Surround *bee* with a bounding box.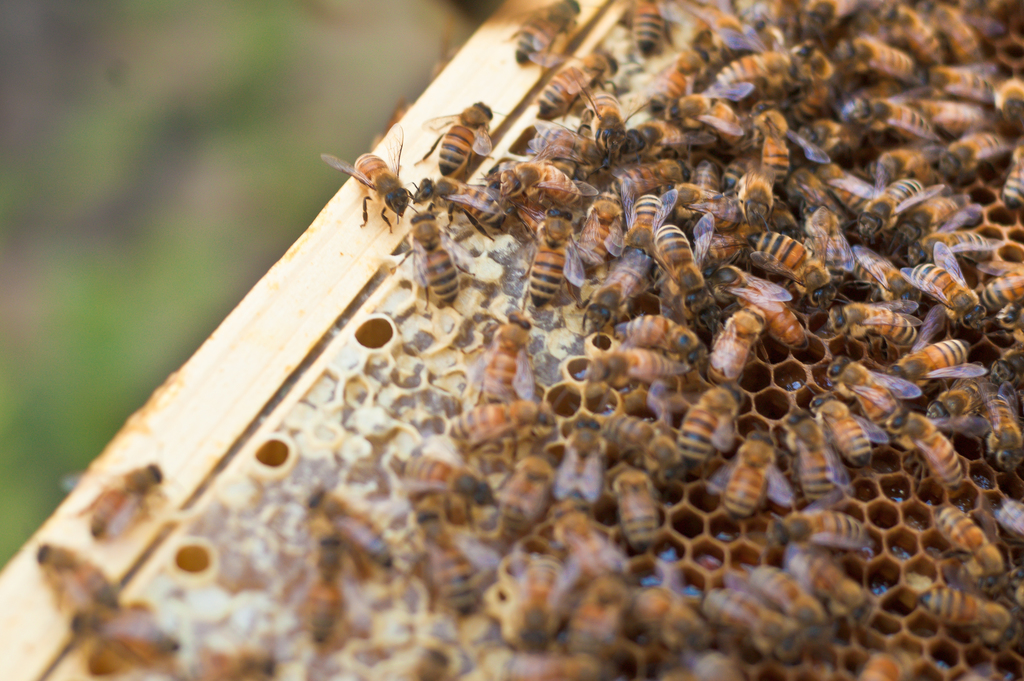
rect(722, 144, 760, 185).
